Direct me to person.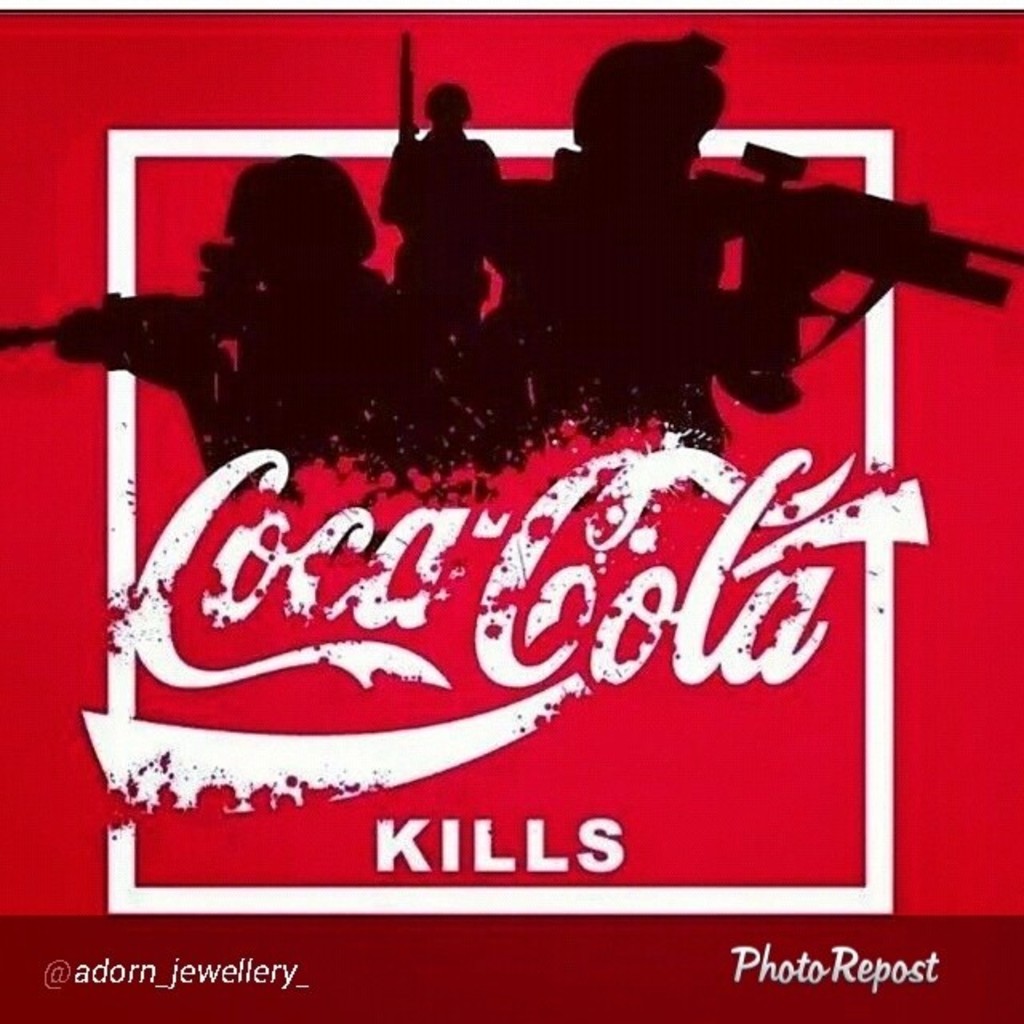
Direction: 90/149/483/478.
